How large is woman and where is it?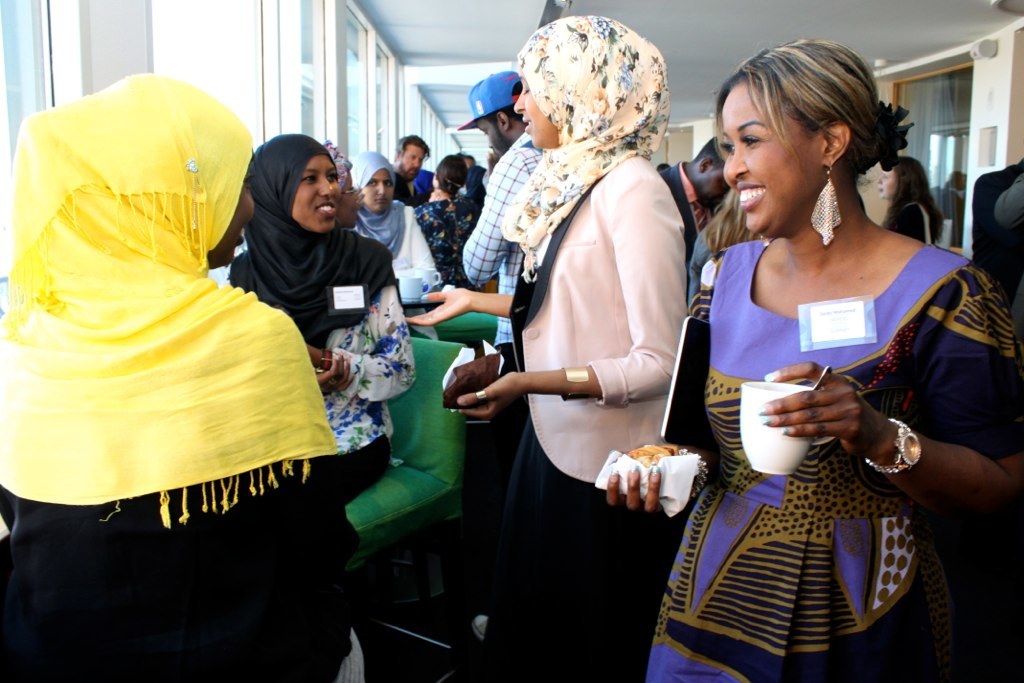
Bounding box: 883,156,945,241.
